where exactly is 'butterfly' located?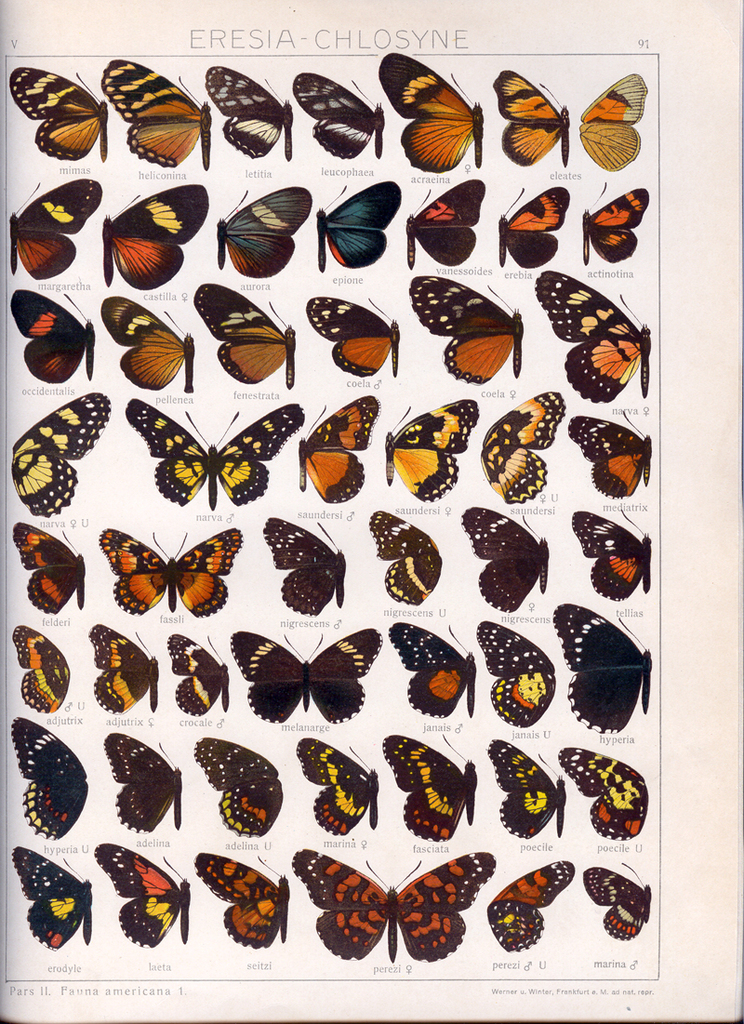
Its bounding box is 491 851 571 958.
